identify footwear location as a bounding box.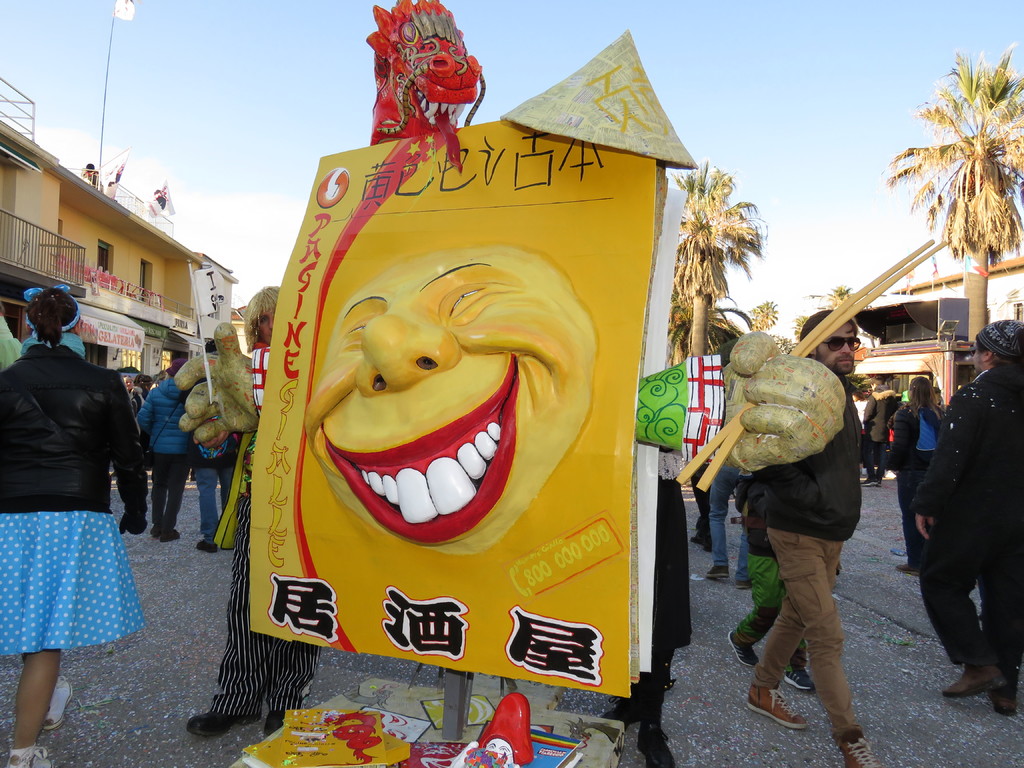
x1=5, y1=743, x2=54, y2=767.
